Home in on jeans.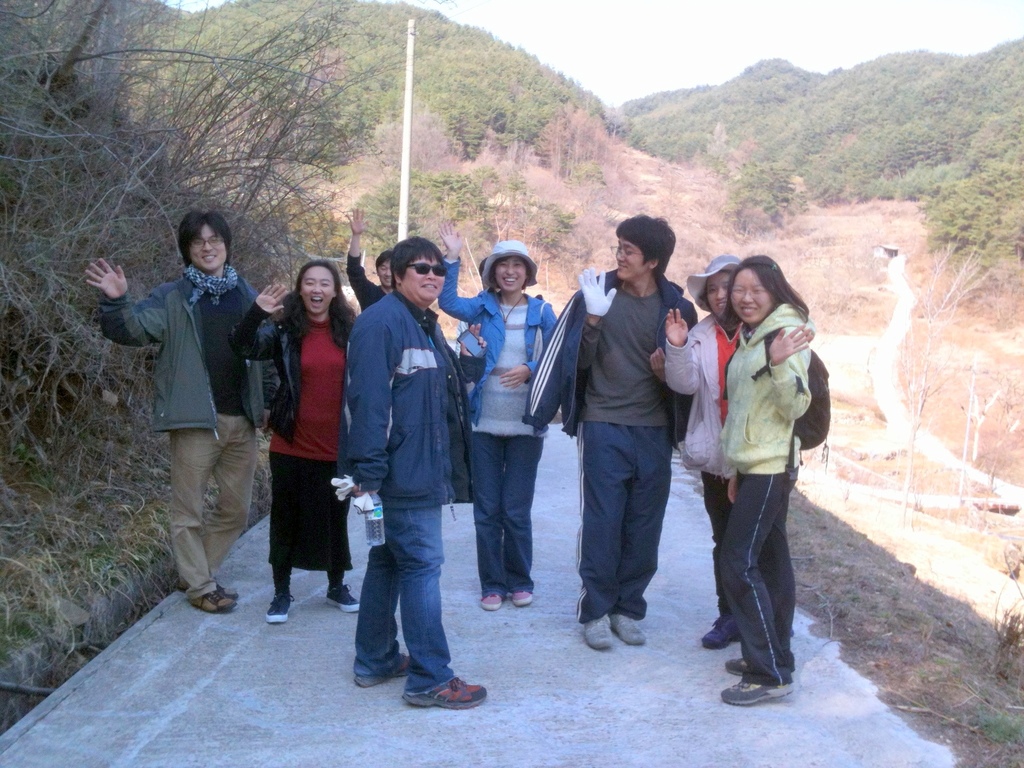
Homed in at (172,430,253,605).
